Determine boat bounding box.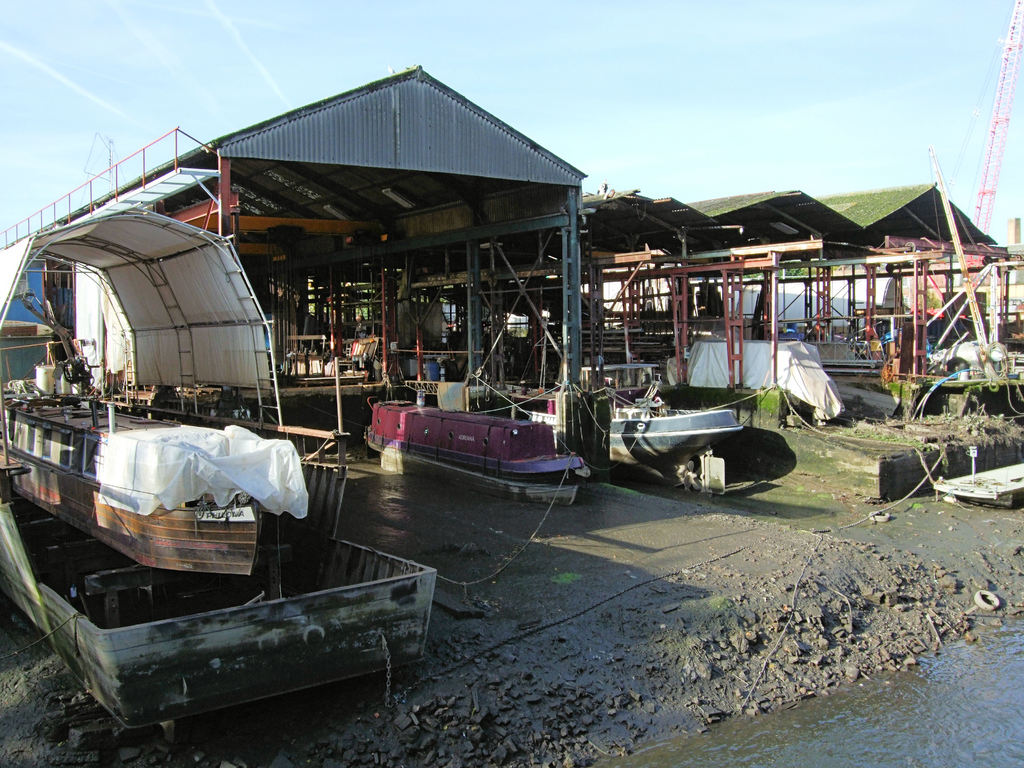
Determined: {"left": 600, "top": 387, "right": 790, "bottom": 487}.
